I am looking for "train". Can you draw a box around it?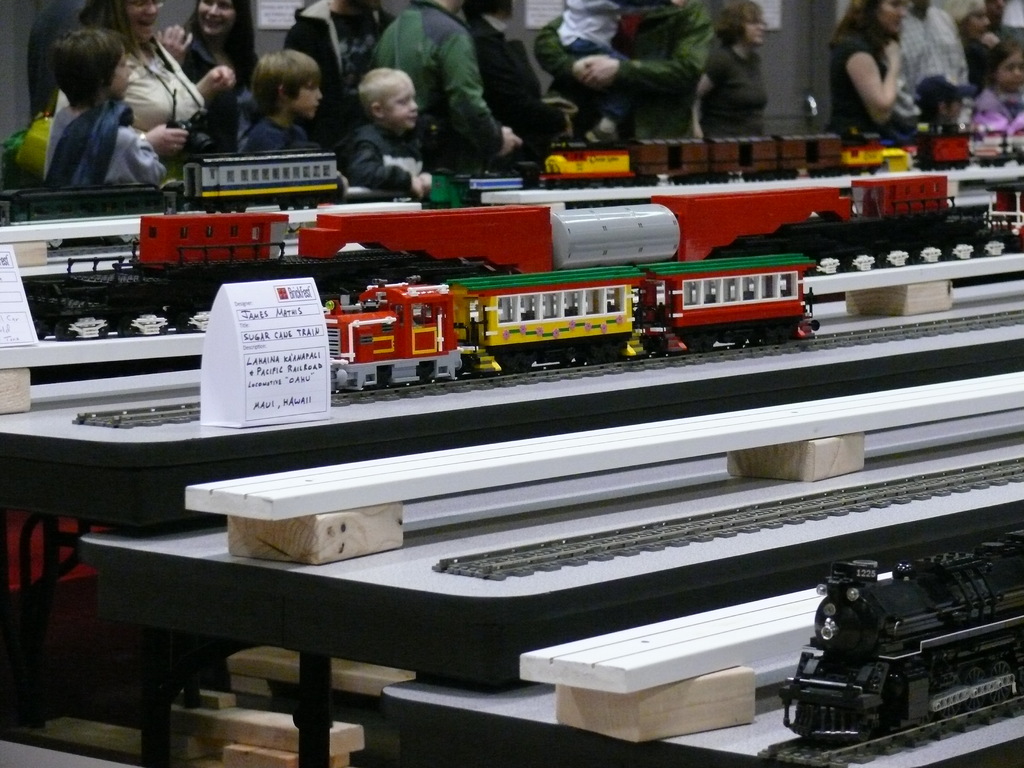
Sure, the bounding box is bbox(531, 124, 875, 175).
